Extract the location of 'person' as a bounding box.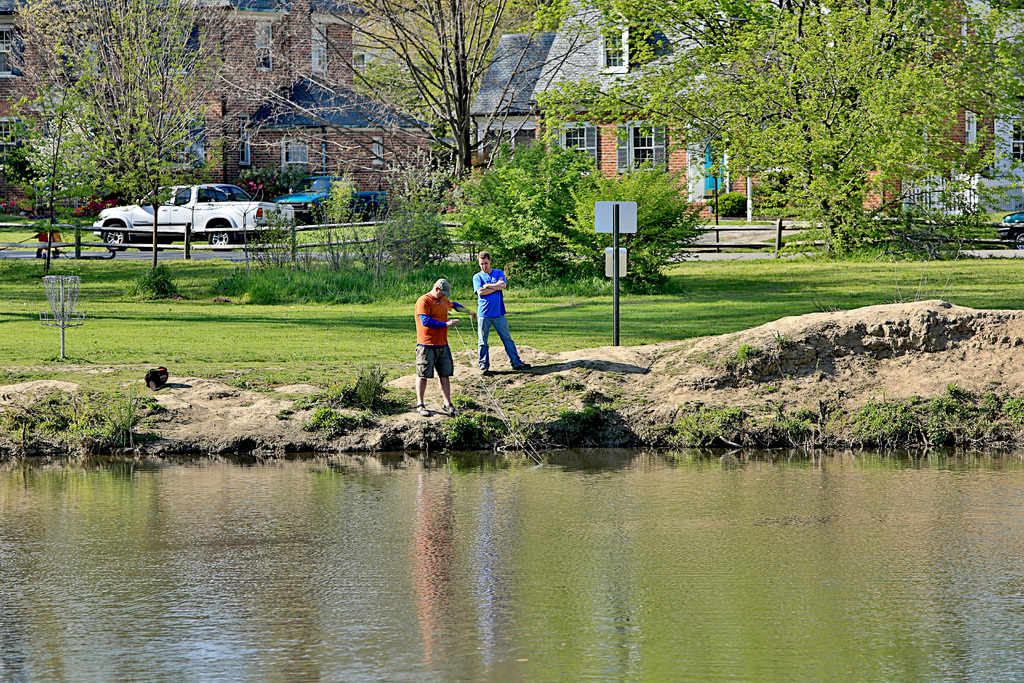
{"left": 412, "top": 276, "right": 477, "bottom": 416}.
